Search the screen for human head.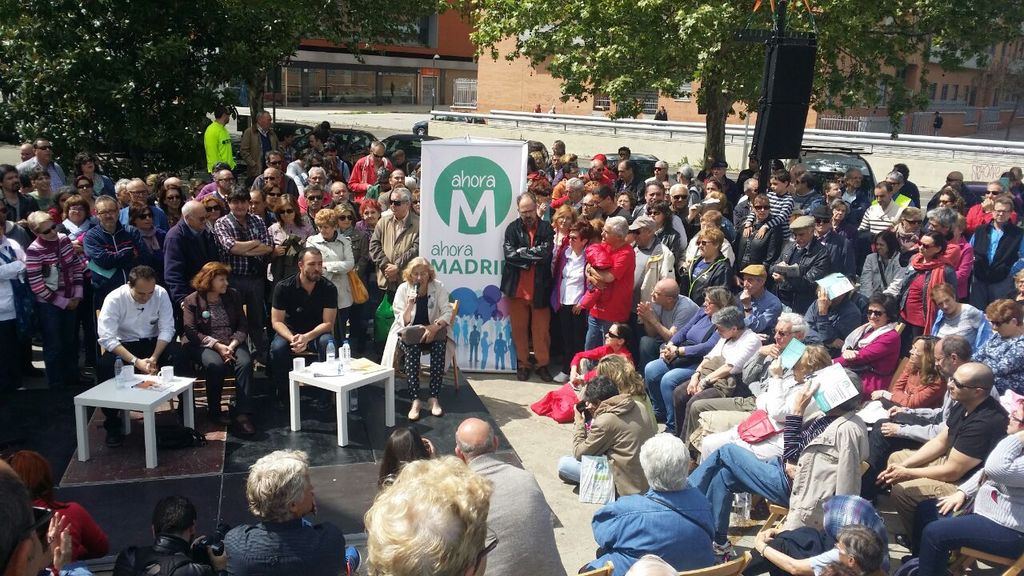
Found at locate(202, 263, 228, 294).
